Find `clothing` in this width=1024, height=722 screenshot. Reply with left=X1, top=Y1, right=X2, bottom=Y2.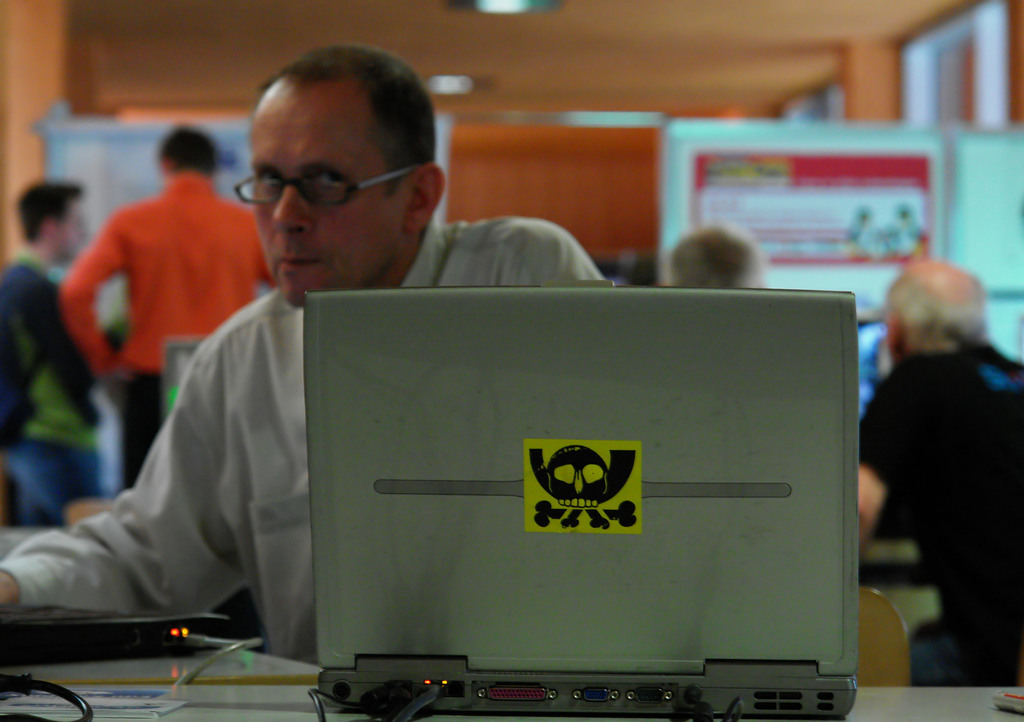
left=1, top=216, right=605, bottom=666.
